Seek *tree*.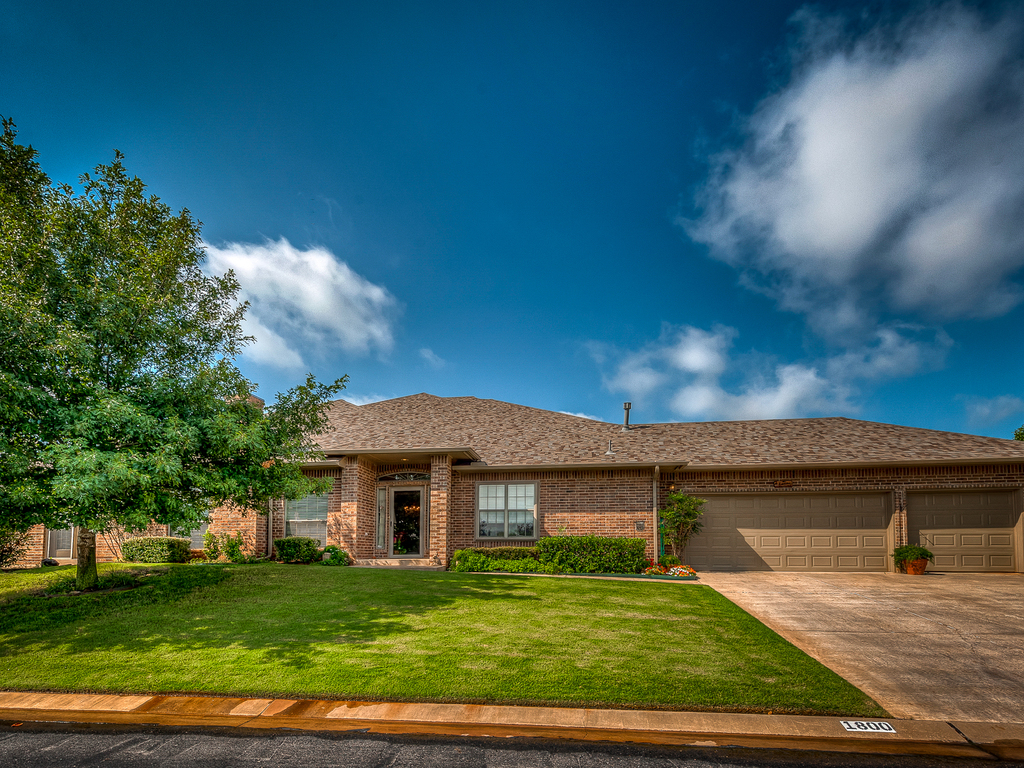
l=0, t=122, r=93, b=549.
